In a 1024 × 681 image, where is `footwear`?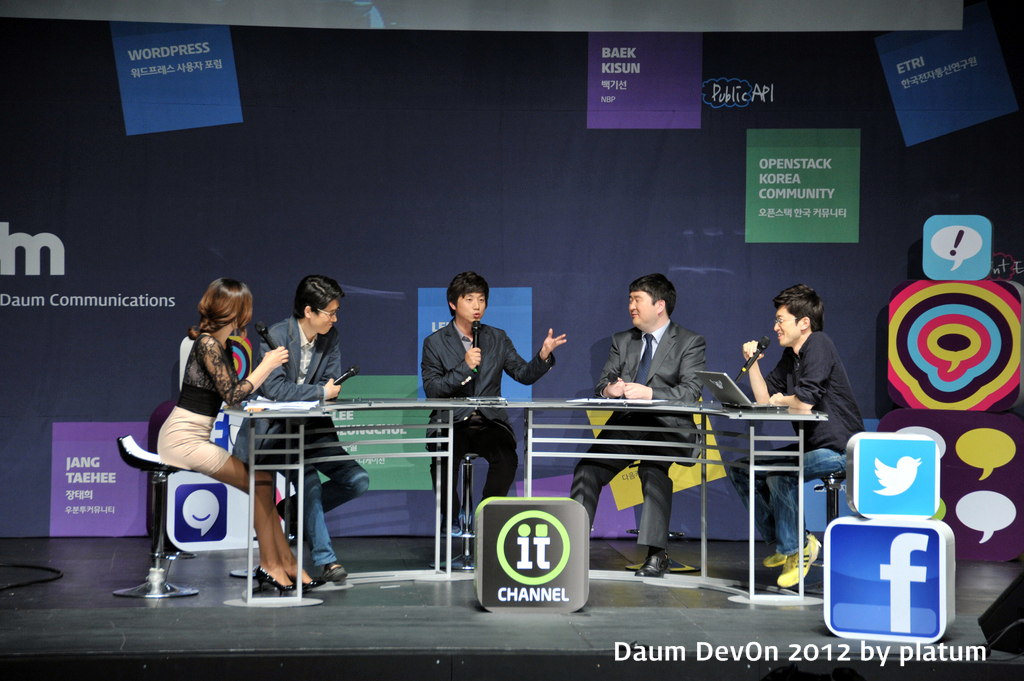
636,550,666,576.
